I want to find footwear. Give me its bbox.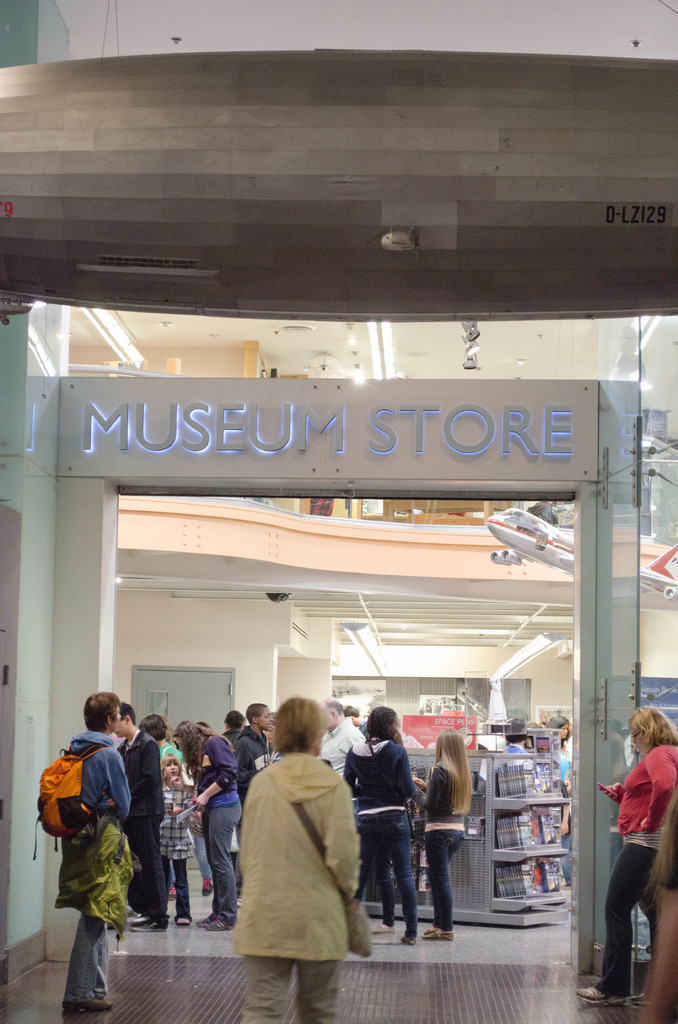
<bbox>195, 908, 218, 929</bbox>.
